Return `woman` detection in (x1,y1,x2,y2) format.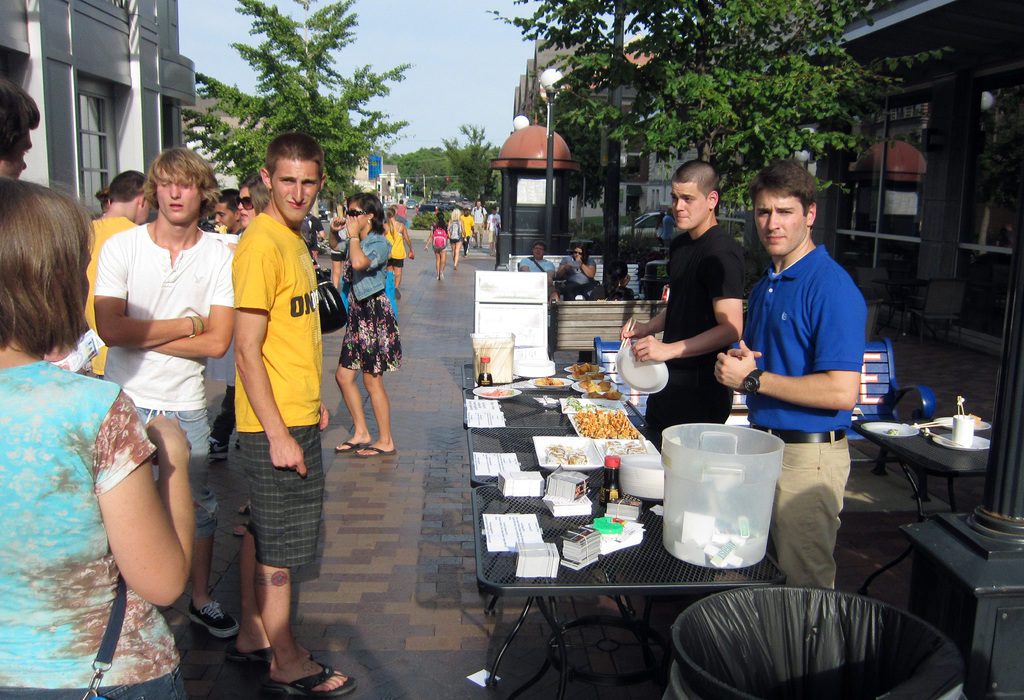
(446,209,467,270).
